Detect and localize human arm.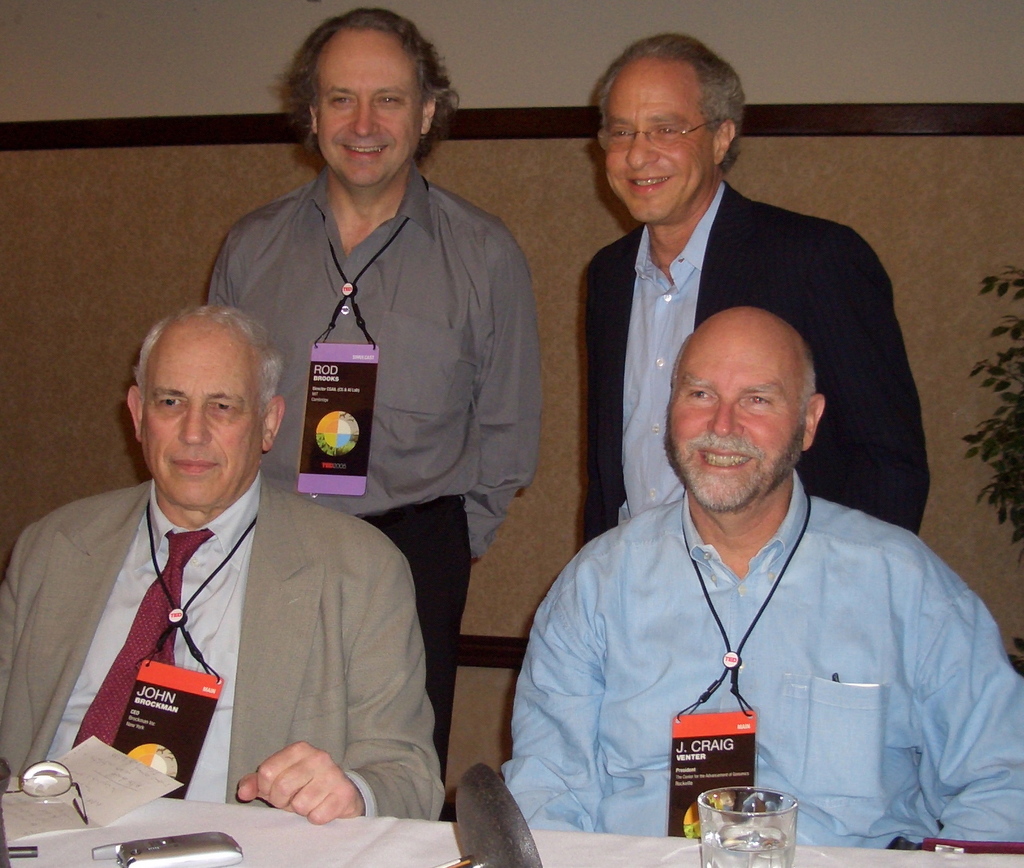
Localized at bbox=(245, 555, 447, 822).
